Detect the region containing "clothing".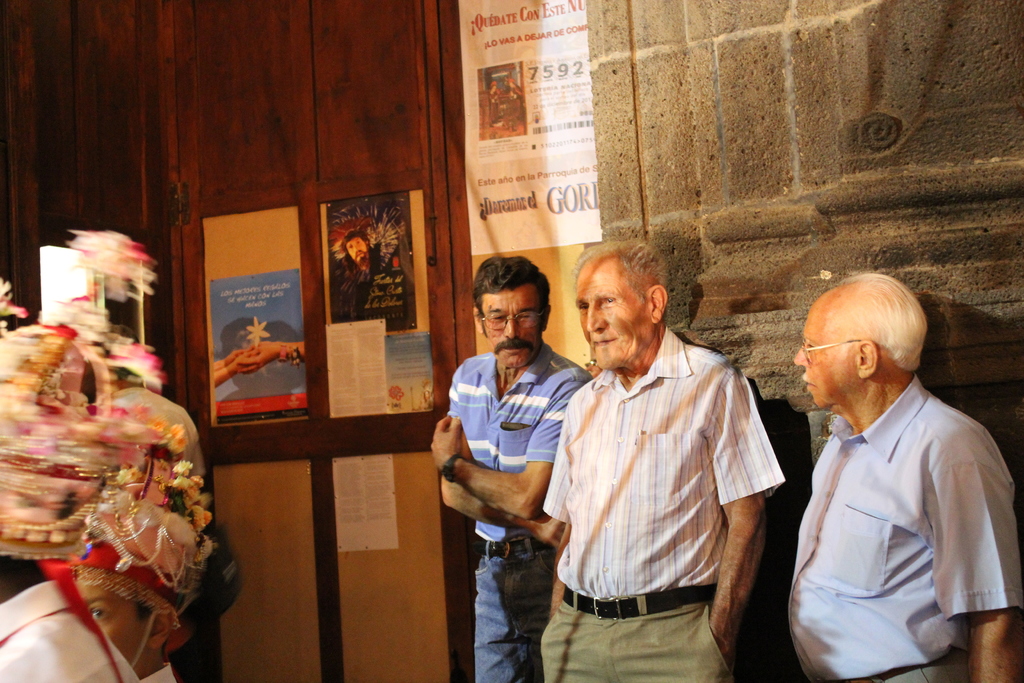
box=[436, 349, 589, 682].
